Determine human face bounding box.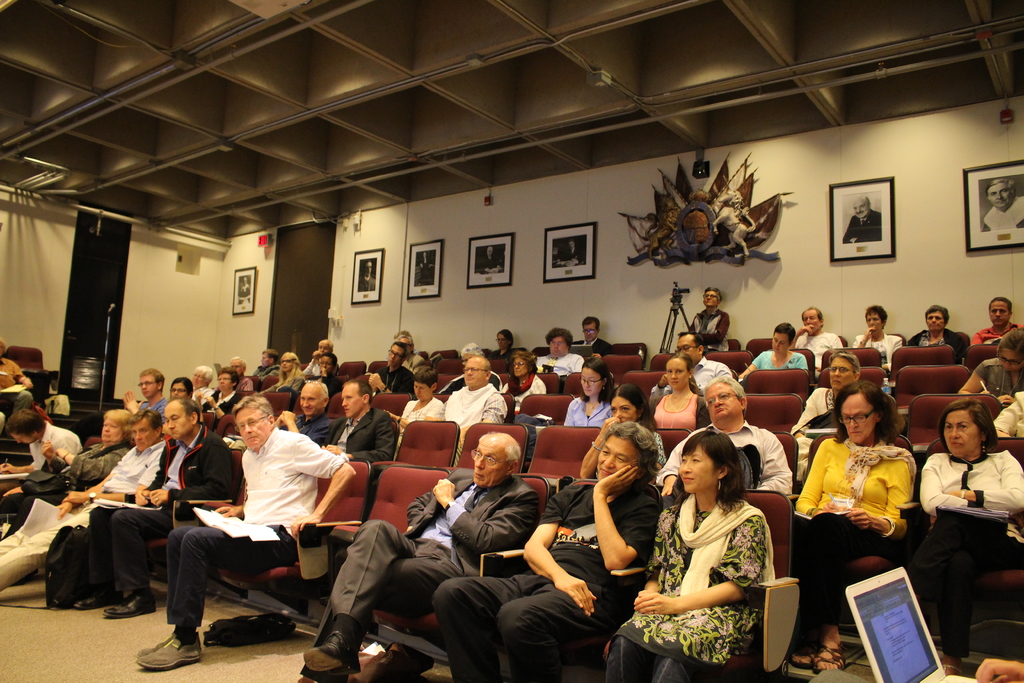
Determined: 701/293/715/306.
